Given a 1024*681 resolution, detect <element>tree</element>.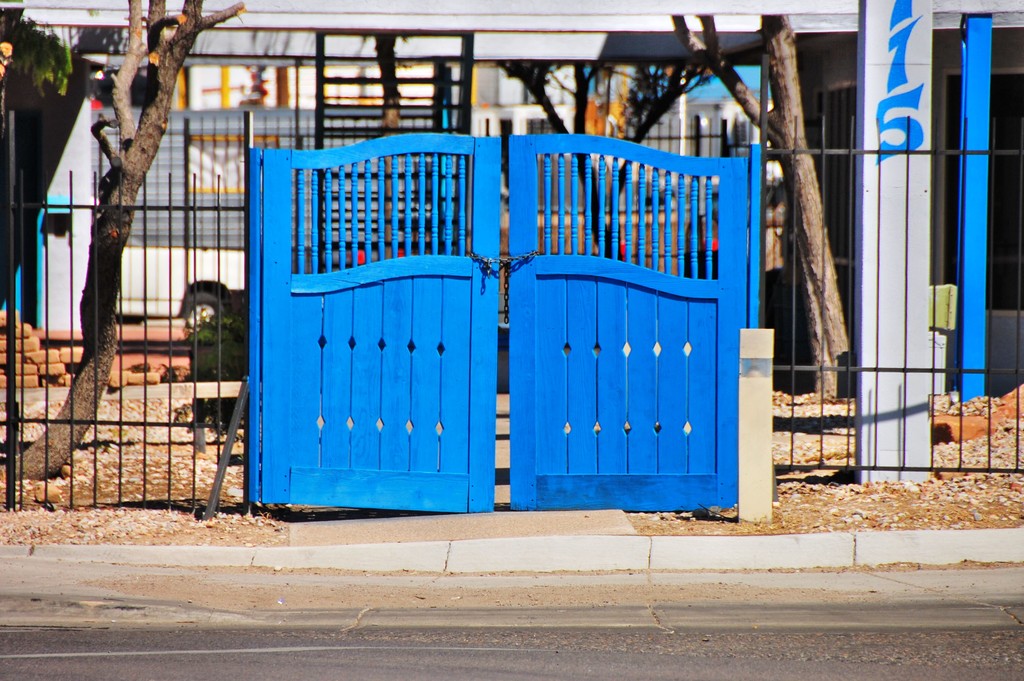
l=483, t=56, r=717, b=261.
